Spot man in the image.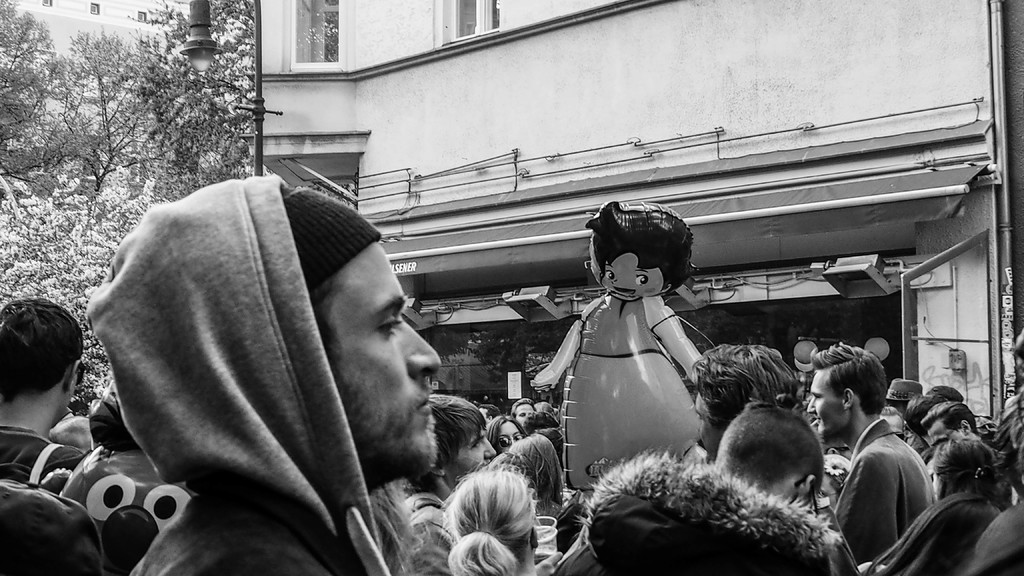
man found at 920:402:984:454.
